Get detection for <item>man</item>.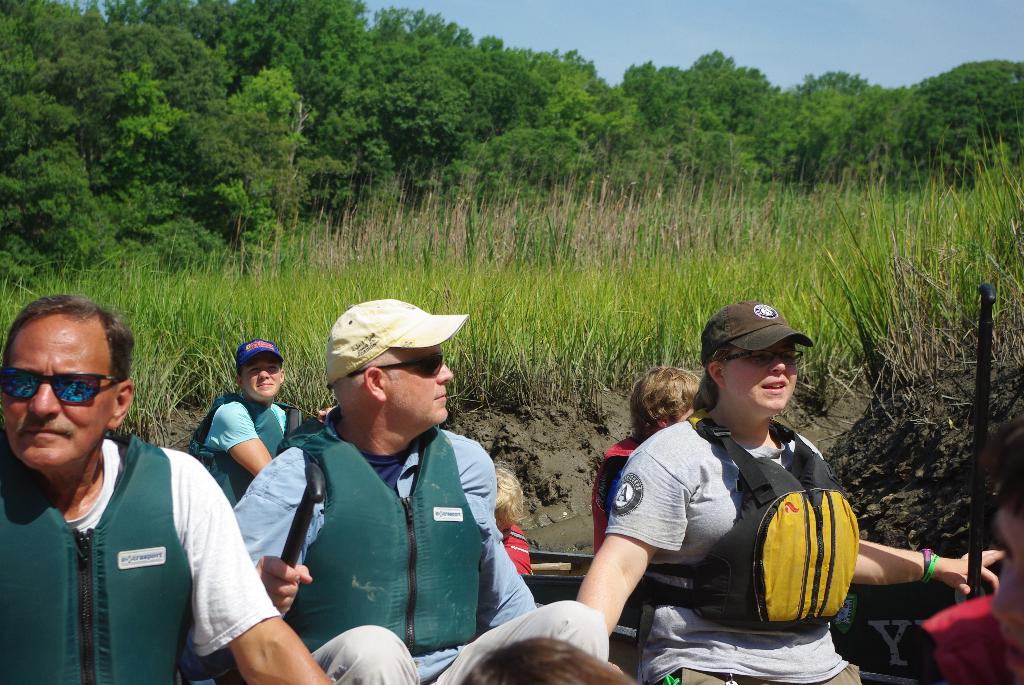
Detection: (left=0, top=292, right=333, bottom=684).
